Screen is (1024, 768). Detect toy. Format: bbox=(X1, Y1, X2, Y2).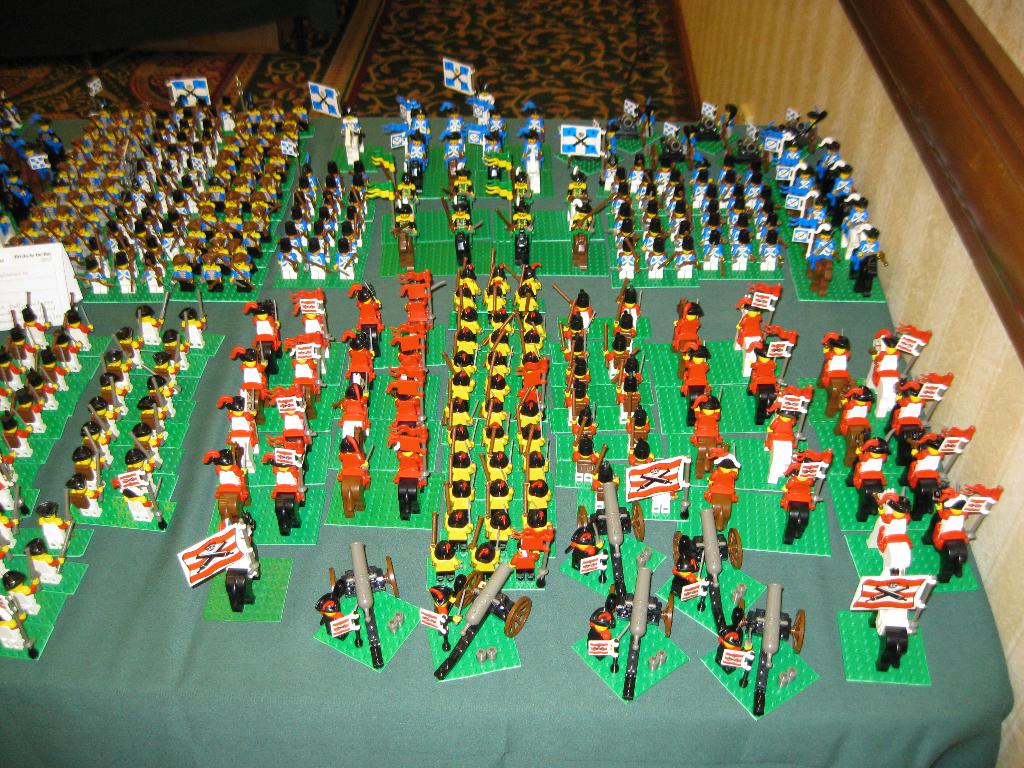
bbox=(321, 193, 342, 234).
